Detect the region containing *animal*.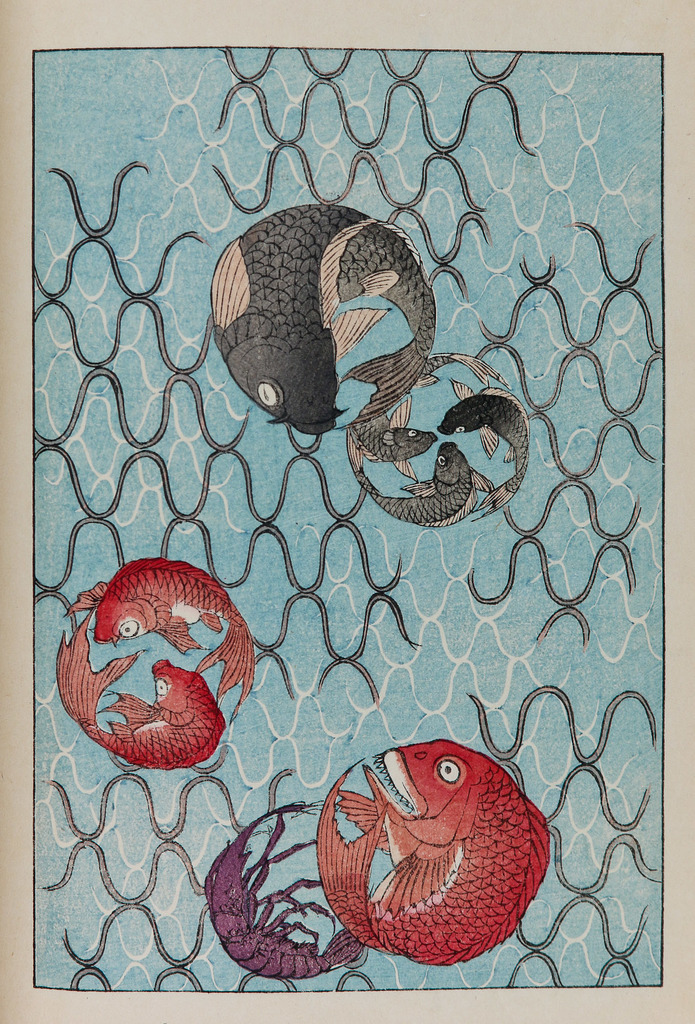
detection(61, 555, 252, 726).
